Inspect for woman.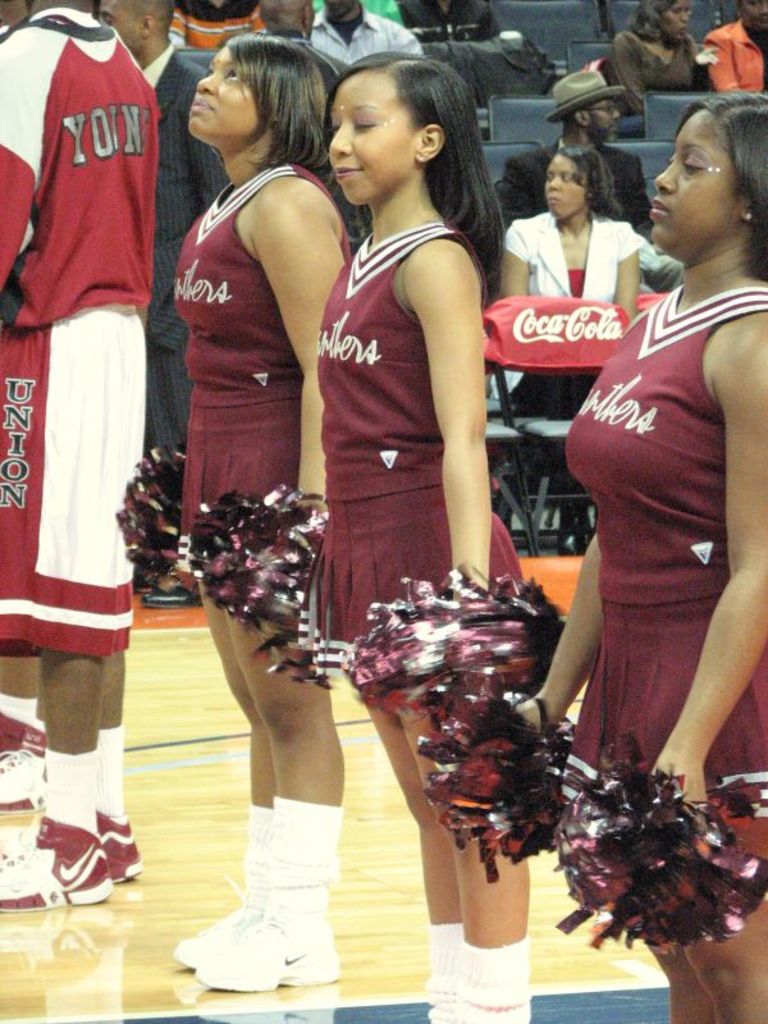
Inspection: [602,0,717,105].
